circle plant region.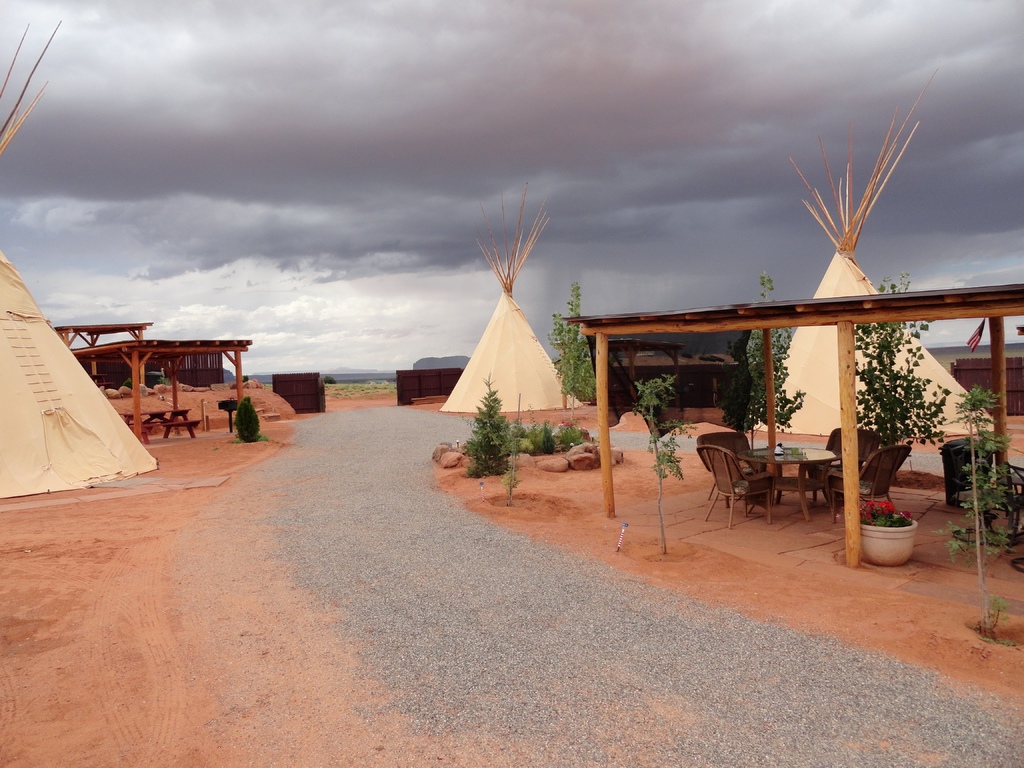
Region: bbox(227, 393, 271, 449).
